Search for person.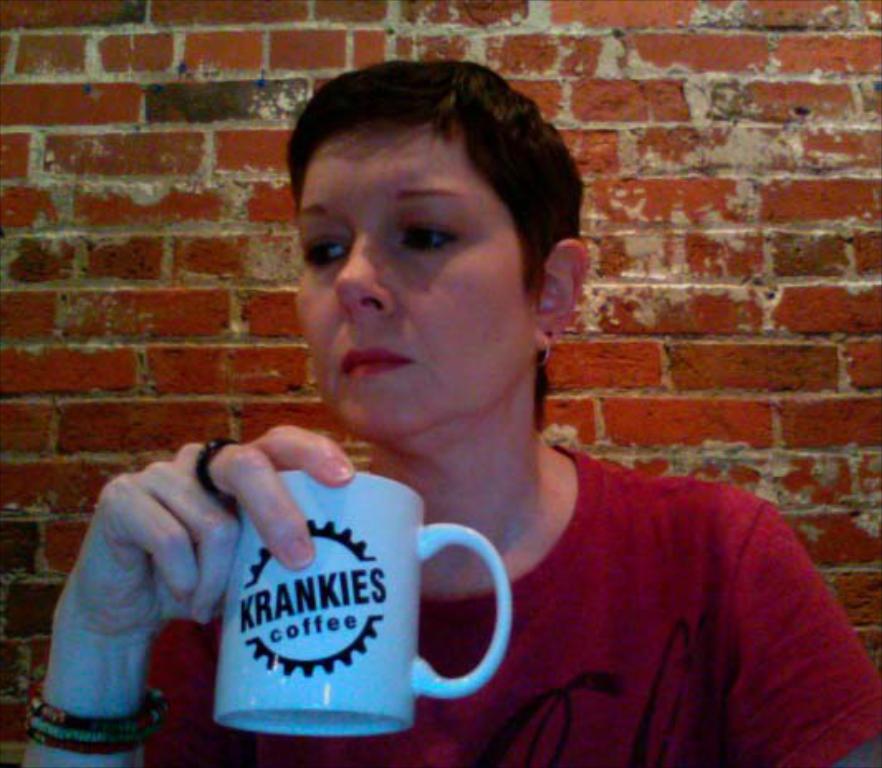
Found at (x1=22, y1=55, x2=880, y2=766).
